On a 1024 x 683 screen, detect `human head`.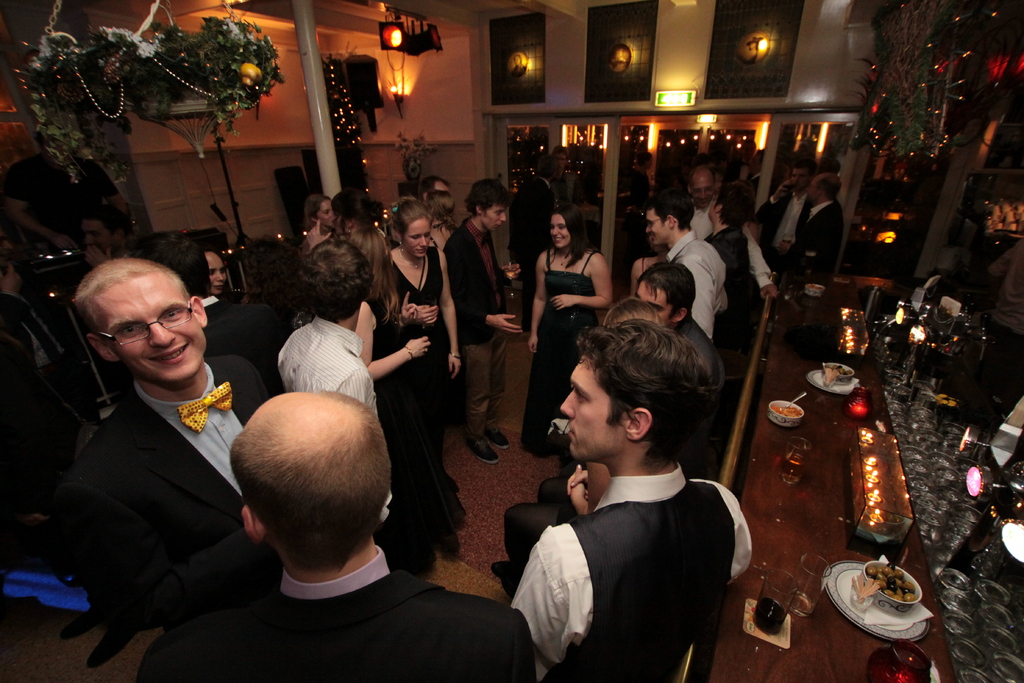
bbox=(302, 197, 333, 229).
